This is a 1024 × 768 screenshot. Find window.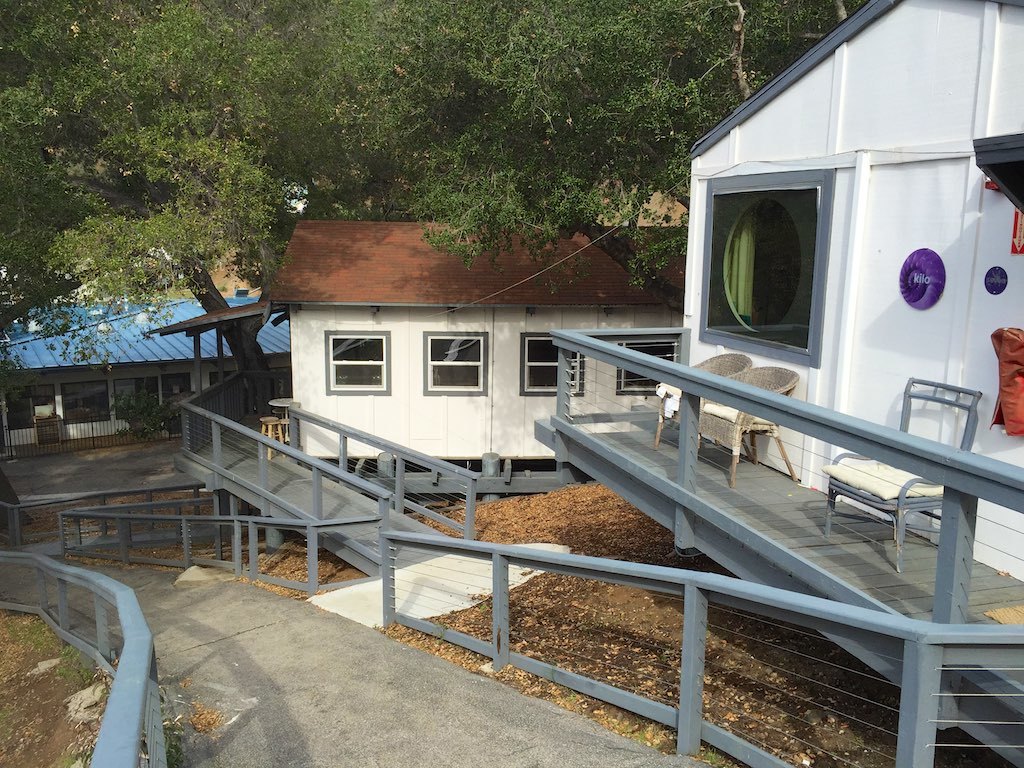
Bounding box: (710,181,814,368).
